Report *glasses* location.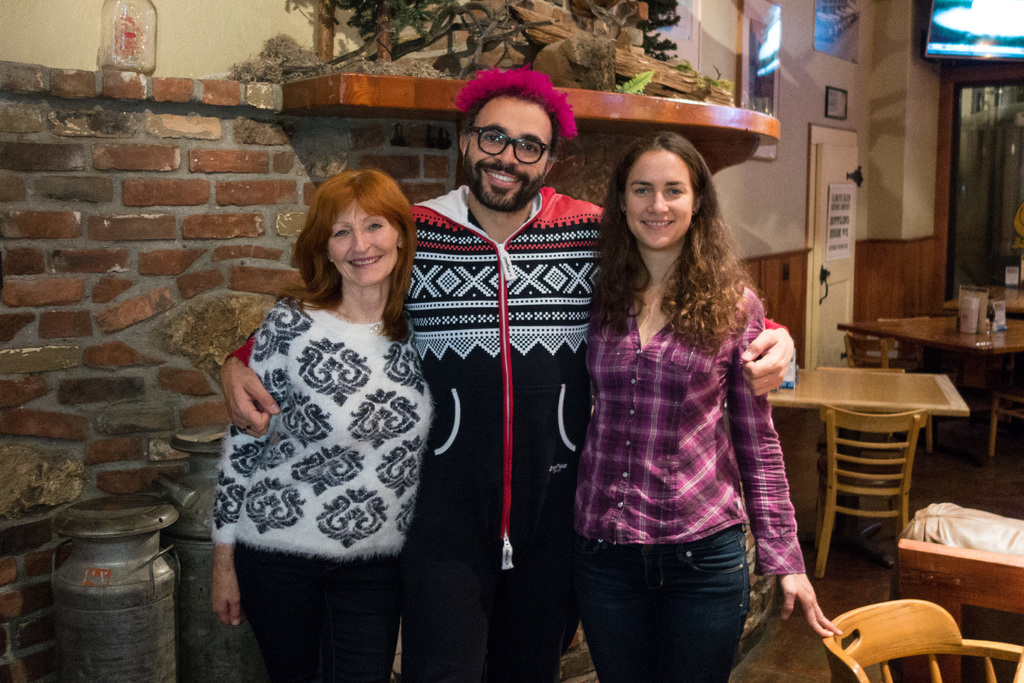
Report: {"left": 460, "top": 121, "right": 572, "bottom": 167}.
